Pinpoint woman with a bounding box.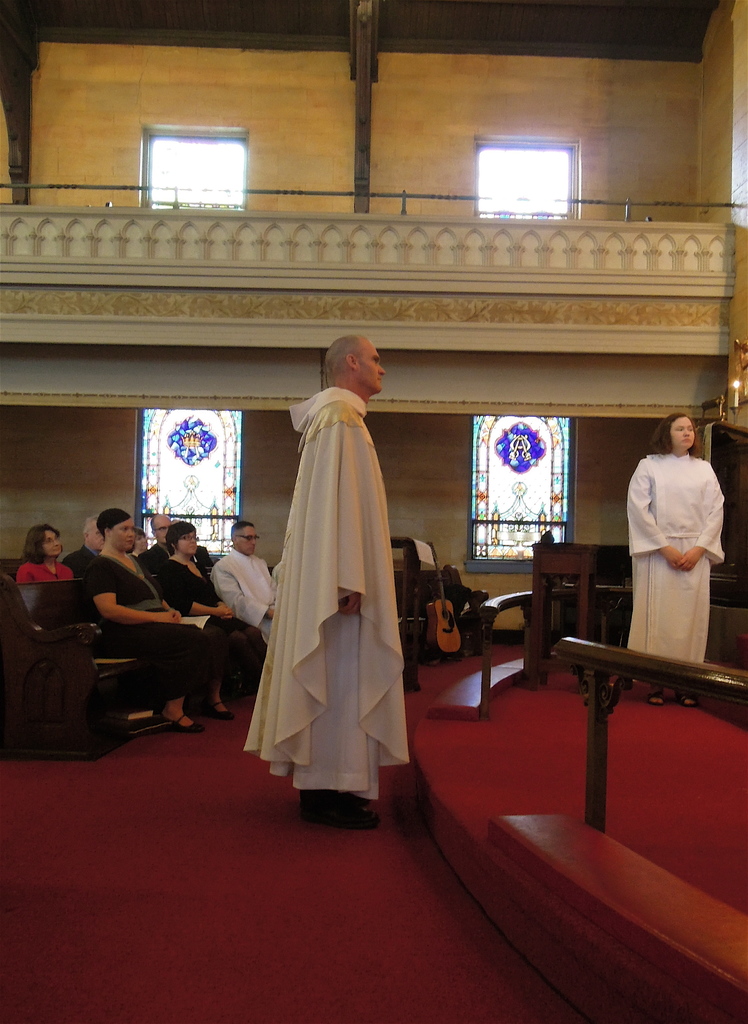
86/508/238/735.
